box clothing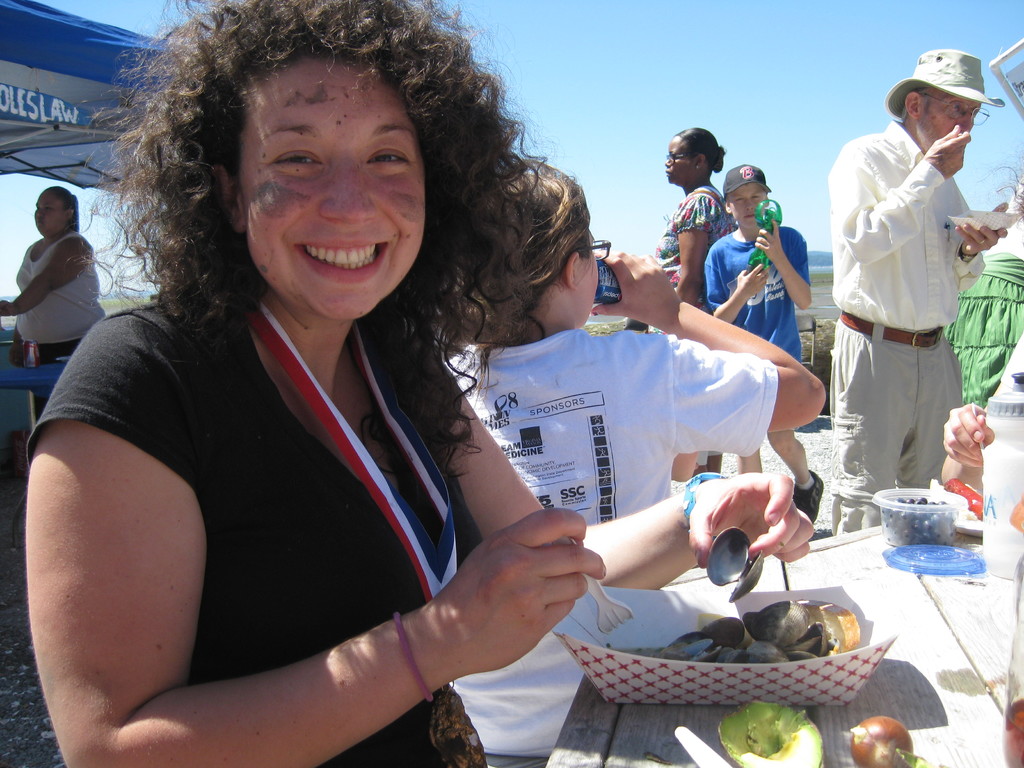
25, 296, 488, 767
